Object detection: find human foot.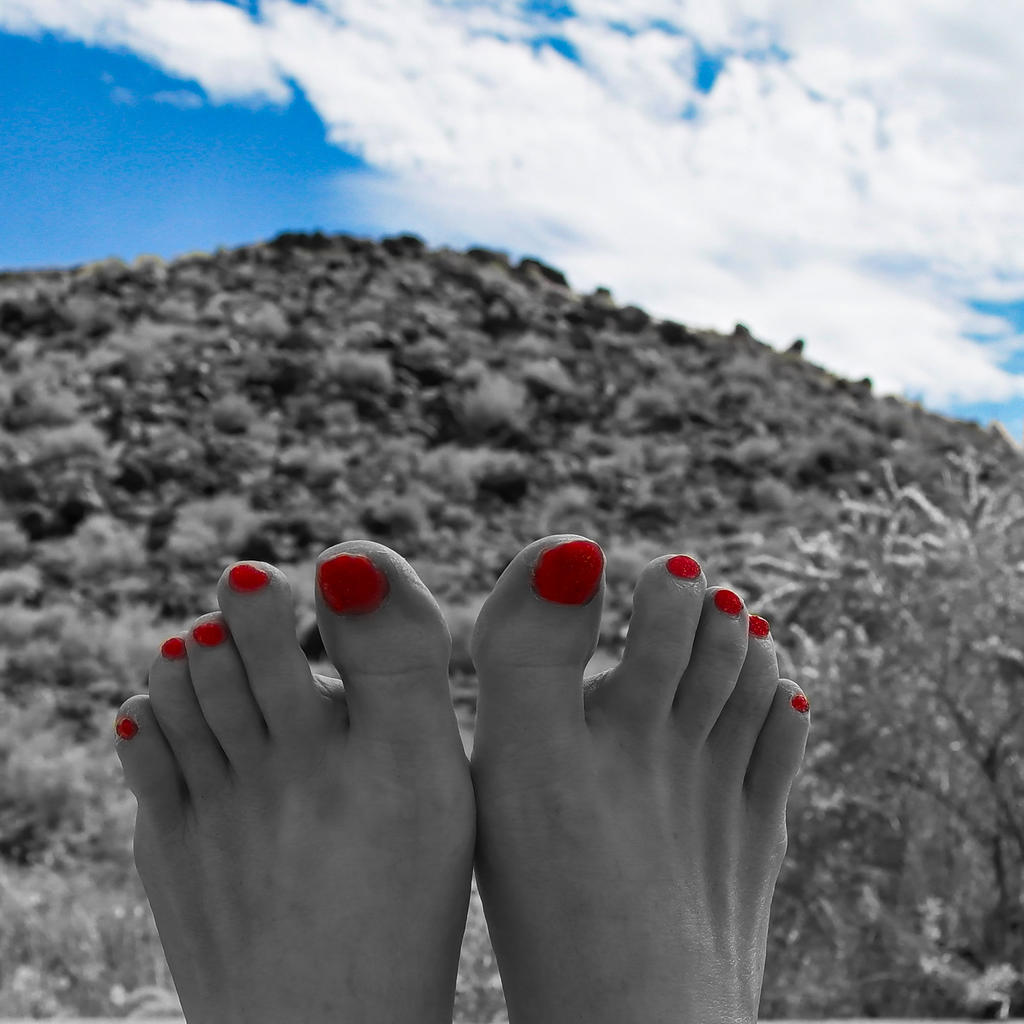
468, 531, 809, 1023.
